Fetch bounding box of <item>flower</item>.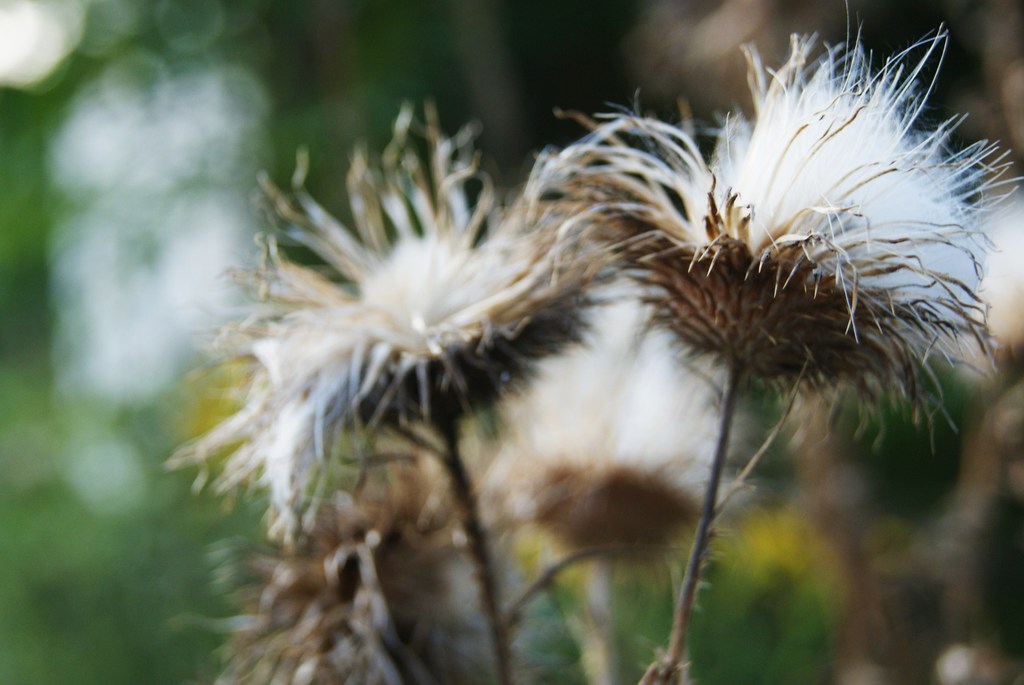
Bbox: 204:416:539:684.
